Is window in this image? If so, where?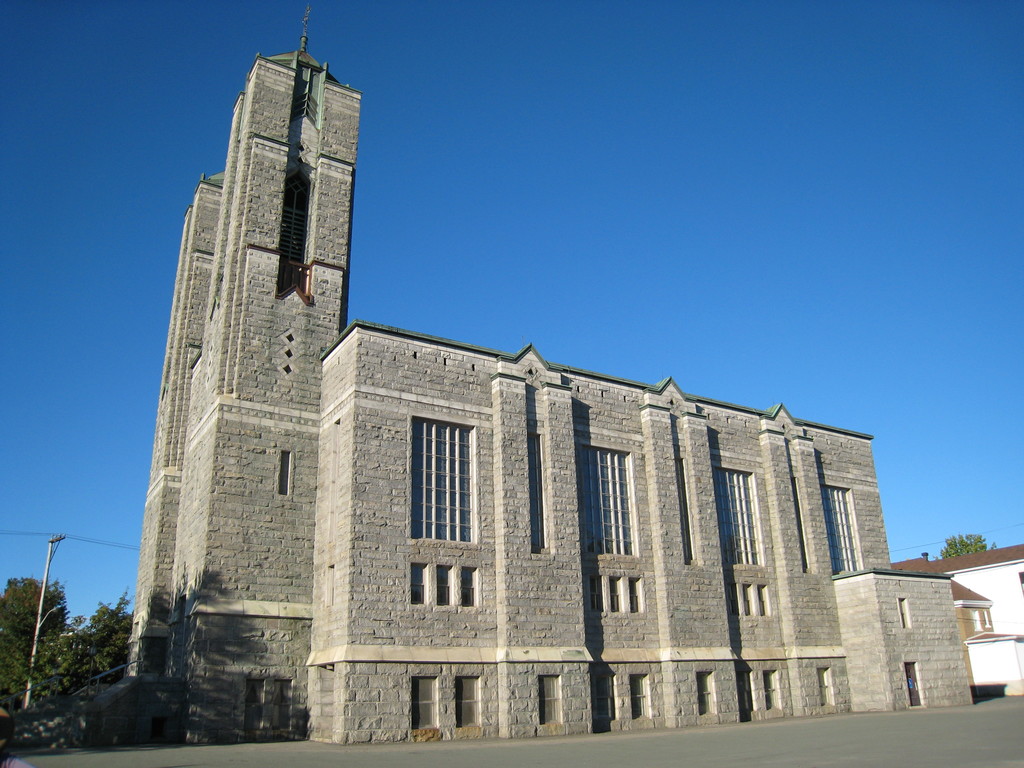
Yes, at 461,564,476,605.
